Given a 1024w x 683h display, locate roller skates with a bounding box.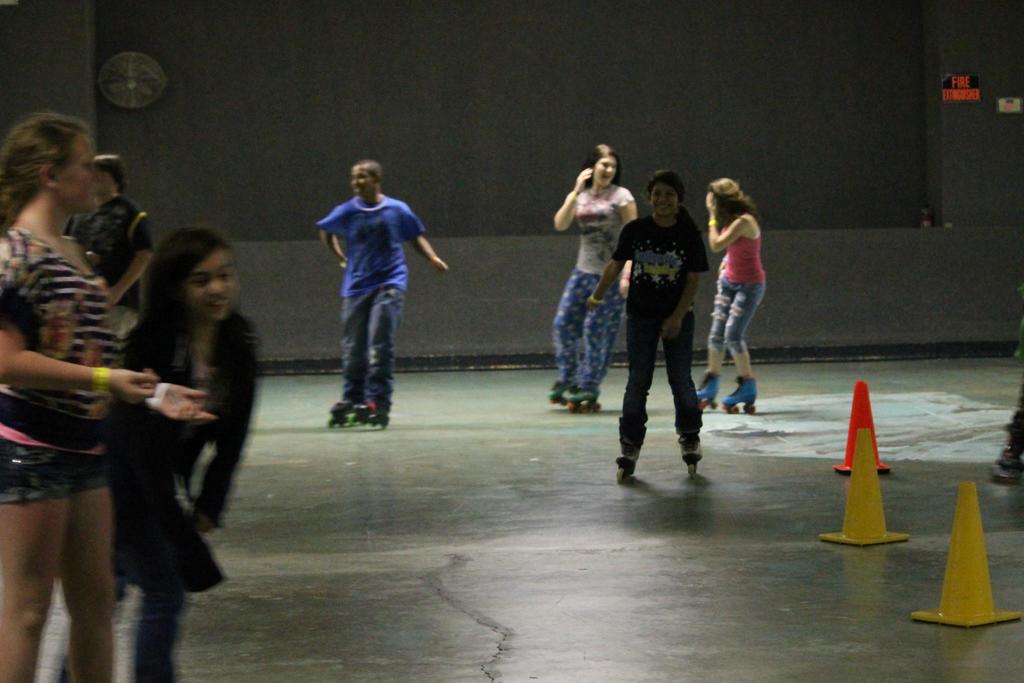
Located: box(721, 377, 758, 414).
